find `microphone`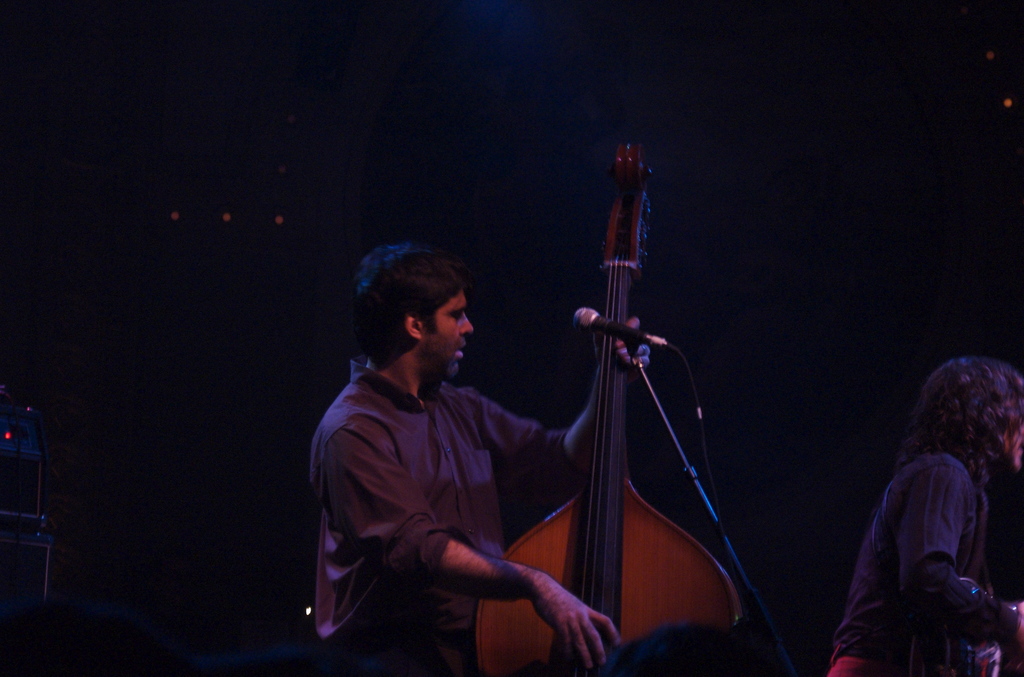
Rect(564, 302, 662, 352)
